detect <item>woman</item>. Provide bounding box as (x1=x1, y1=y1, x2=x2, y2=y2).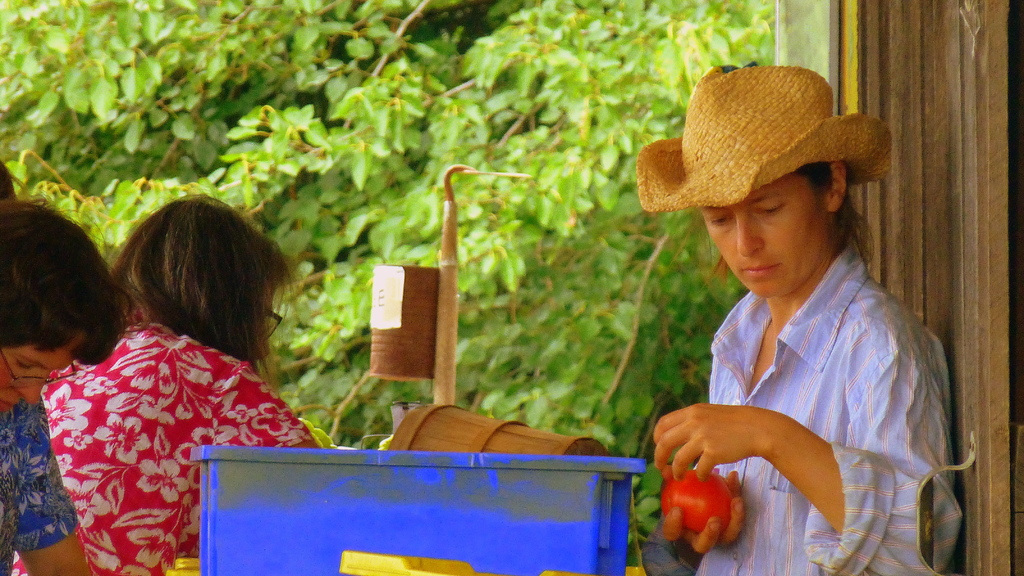
(x1=32, y1=173, x2=323, y2=571).
